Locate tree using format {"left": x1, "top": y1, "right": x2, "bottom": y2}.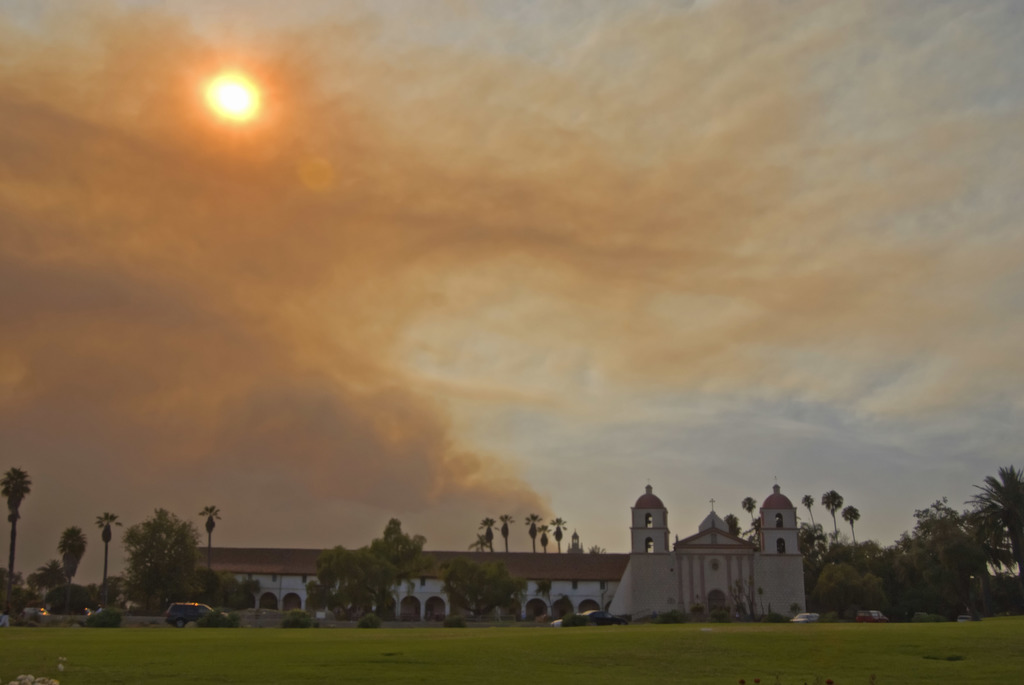
{"left": 820, "top": 489, "right": 843, "bottom": 543}.
